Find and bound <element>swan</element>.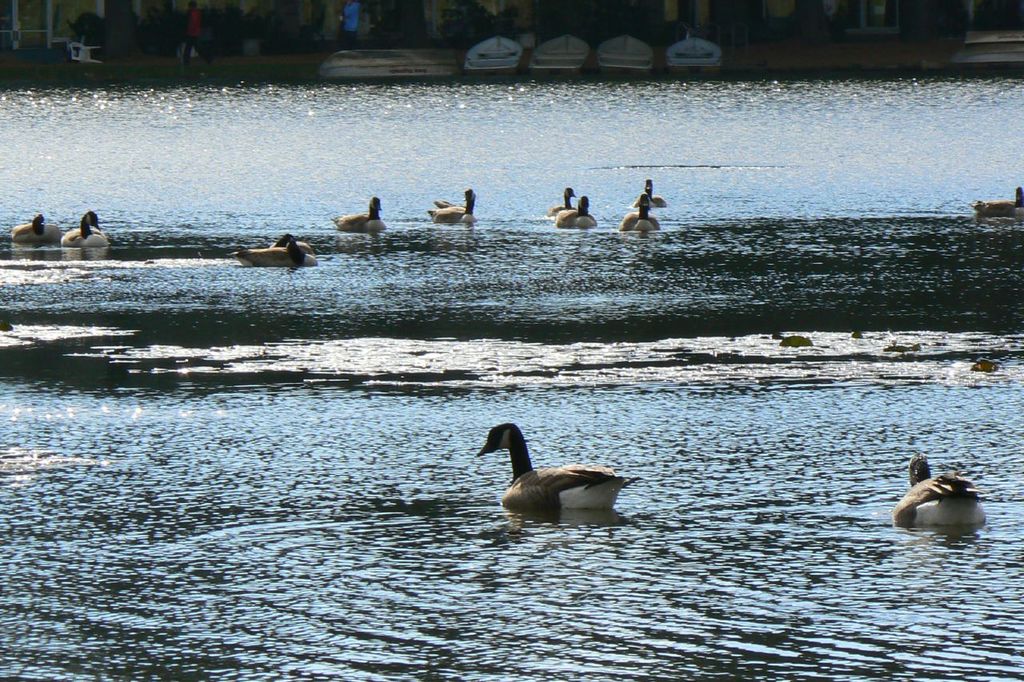
Bound: [left=331, top=193, right=394, bottom=231].
